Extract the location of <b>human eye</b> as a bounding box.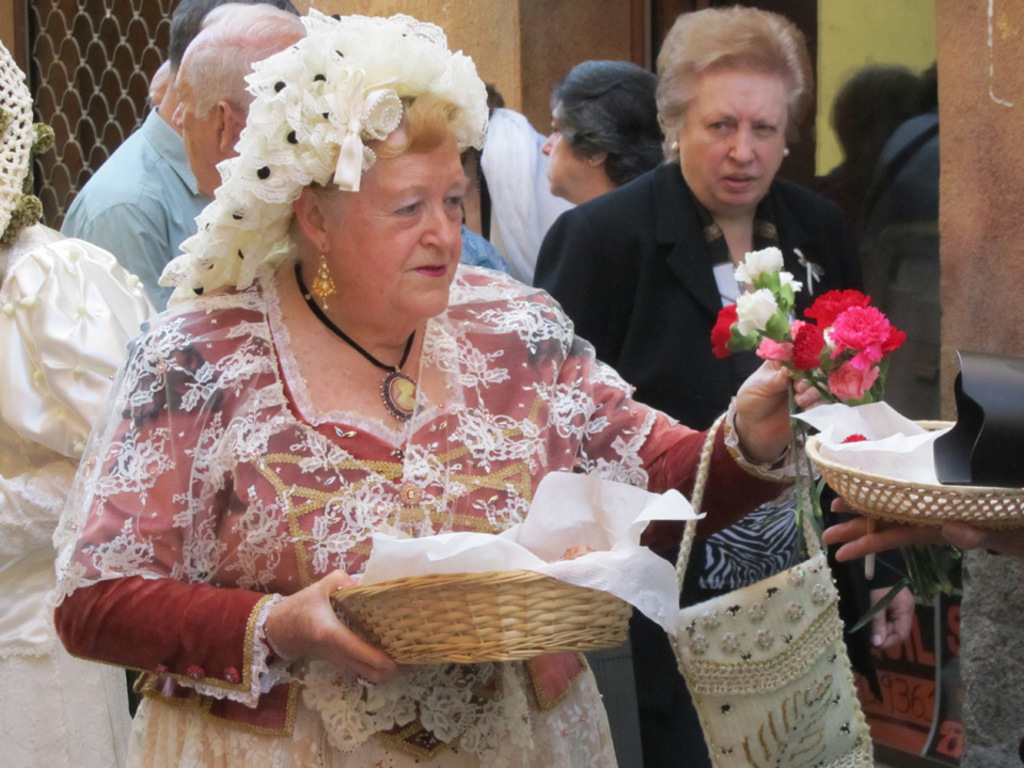
[x1=445, y1=188, x2=470, y2=211].
